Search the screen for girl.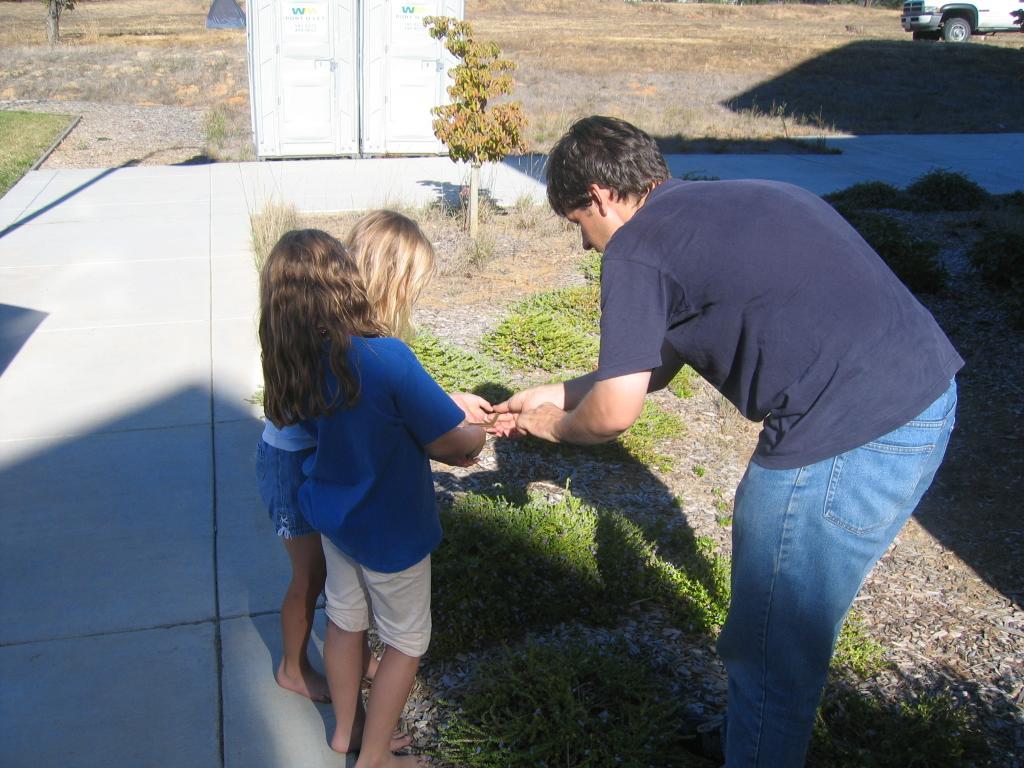
Found at <box>256,222,490,767</box>.
